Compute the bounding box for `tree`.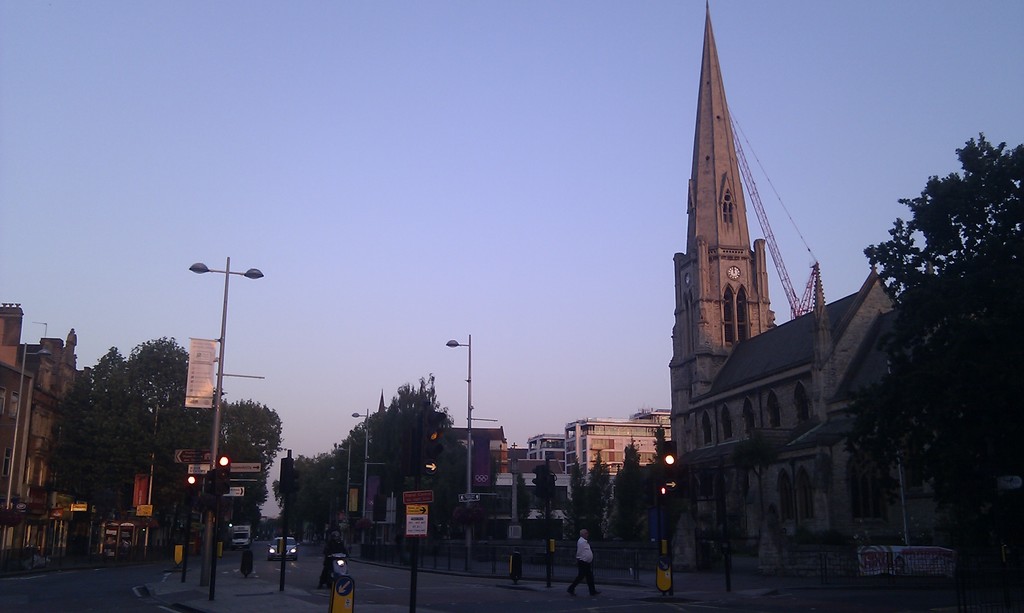
559, 458, 586, 553.
